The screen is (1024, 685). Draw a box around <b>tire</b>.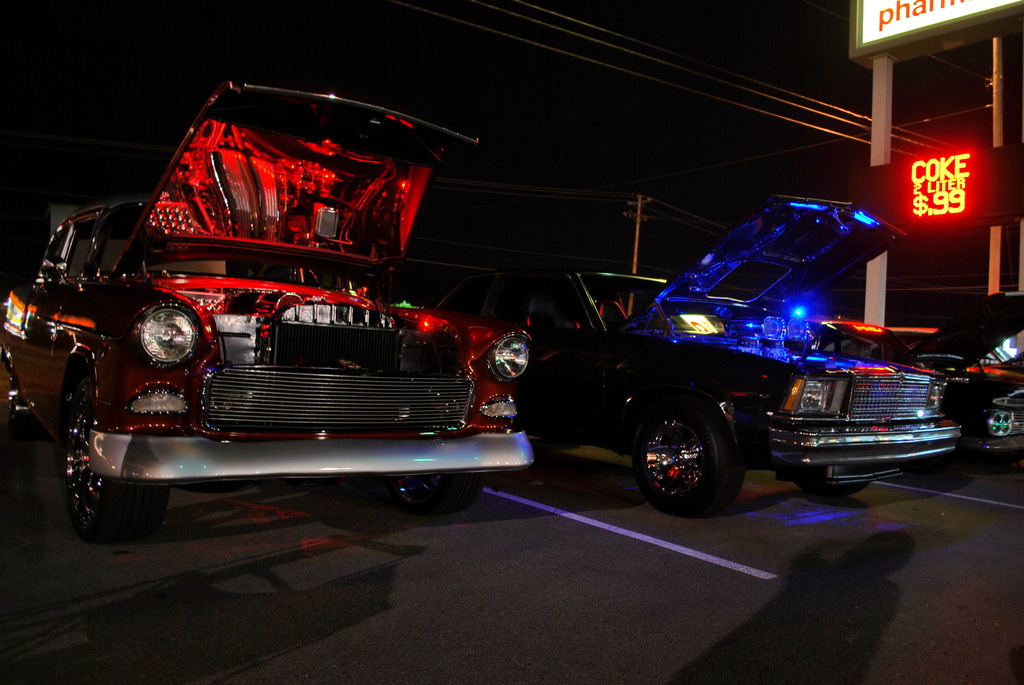
(x1=627, y1=387, x2=755, y2=513).
